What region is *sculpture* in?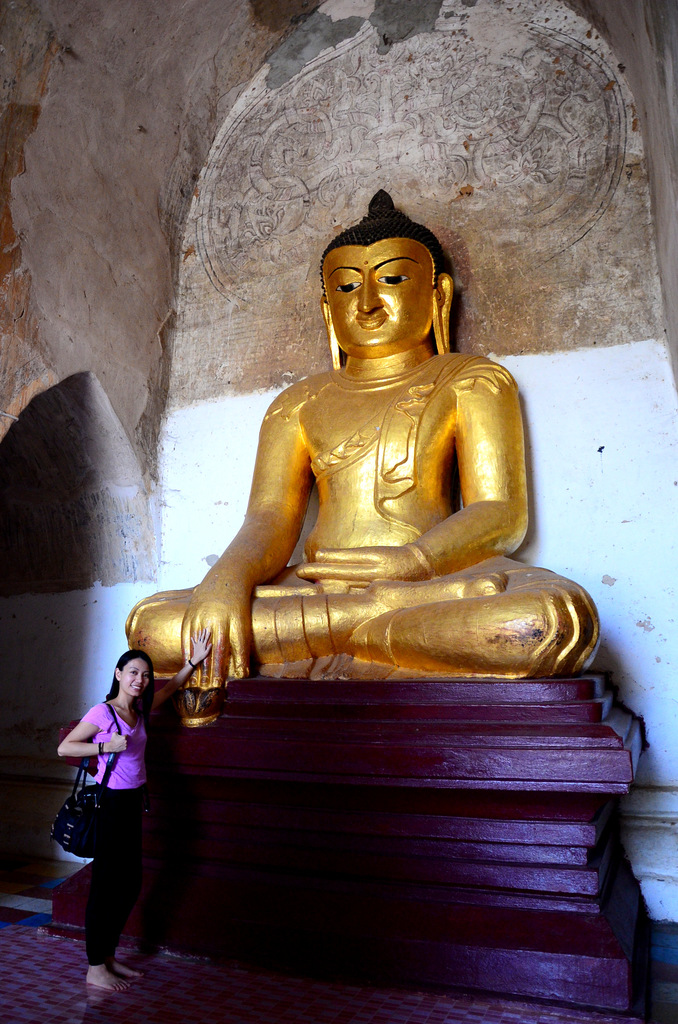
125:190:603:694.
